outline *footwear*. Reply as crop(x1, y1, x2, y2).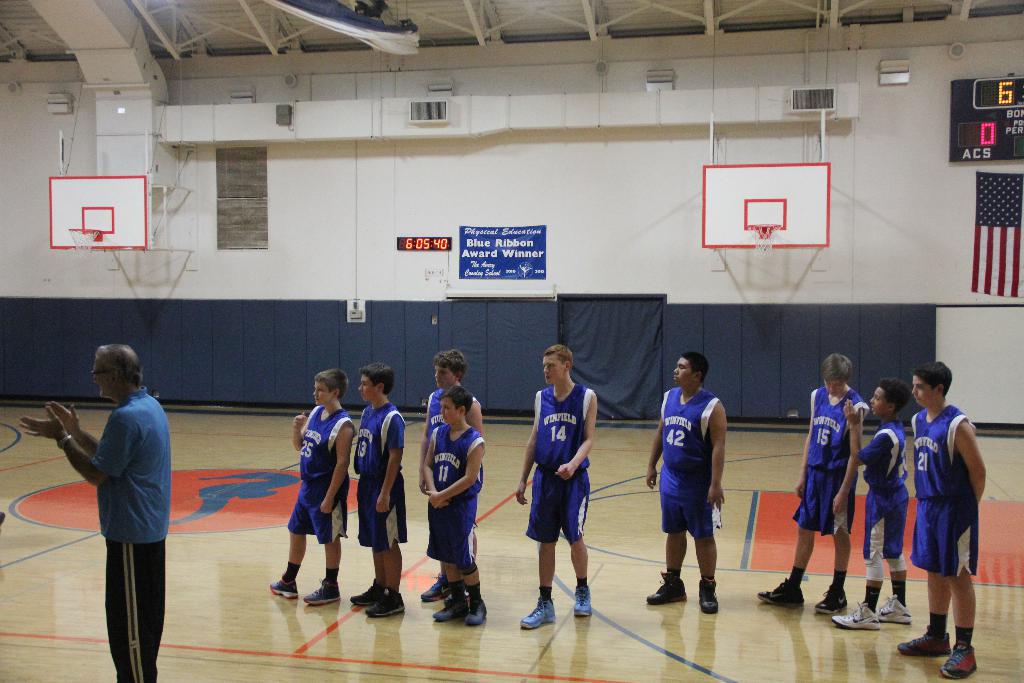
crop(904, 630, 952, 654).
